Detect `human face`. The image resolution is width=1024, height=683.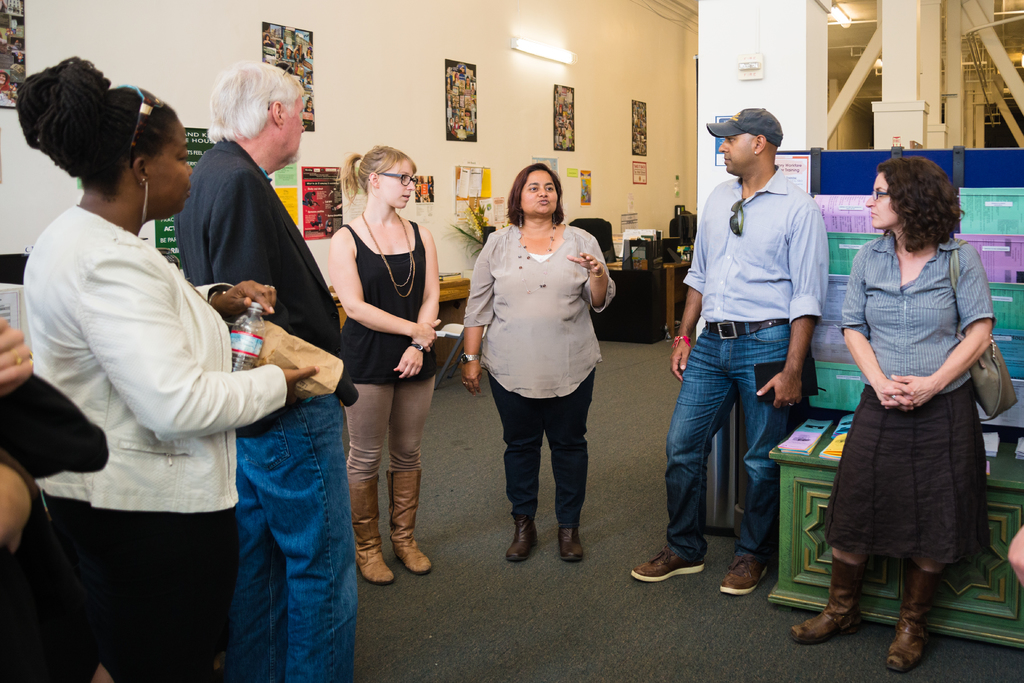
717:138:750:177.
